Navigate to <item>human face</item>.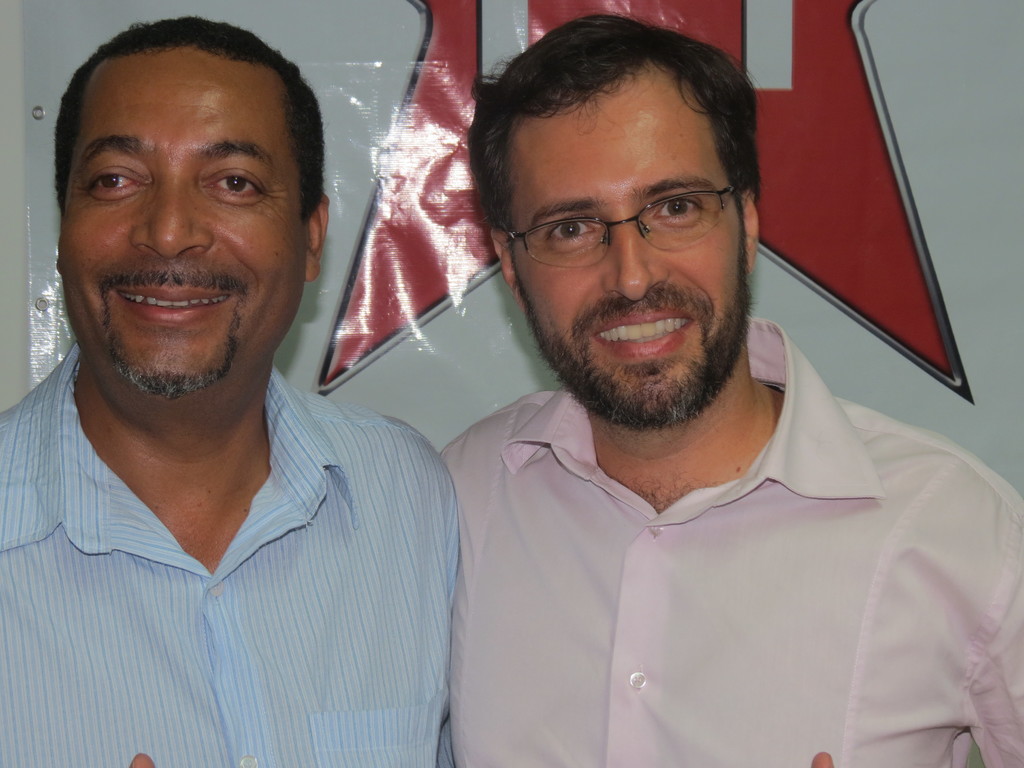
Navigation target: (62,49,300,395).
